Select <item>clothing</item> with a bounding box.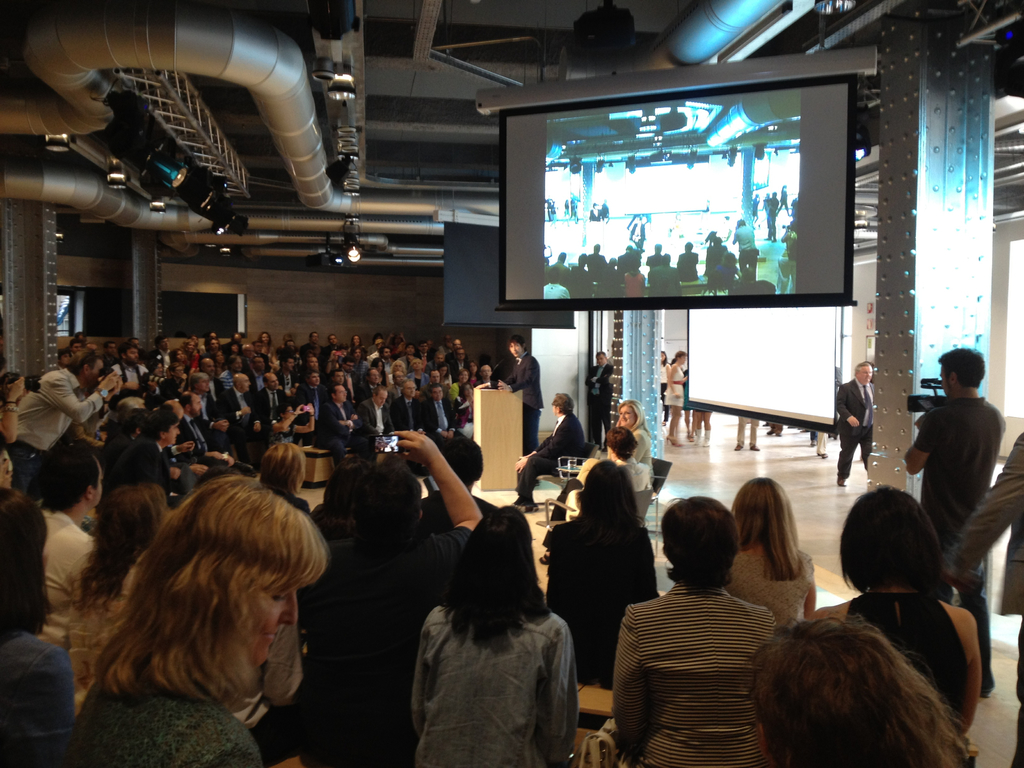
box(255, 385, 285, 424).
